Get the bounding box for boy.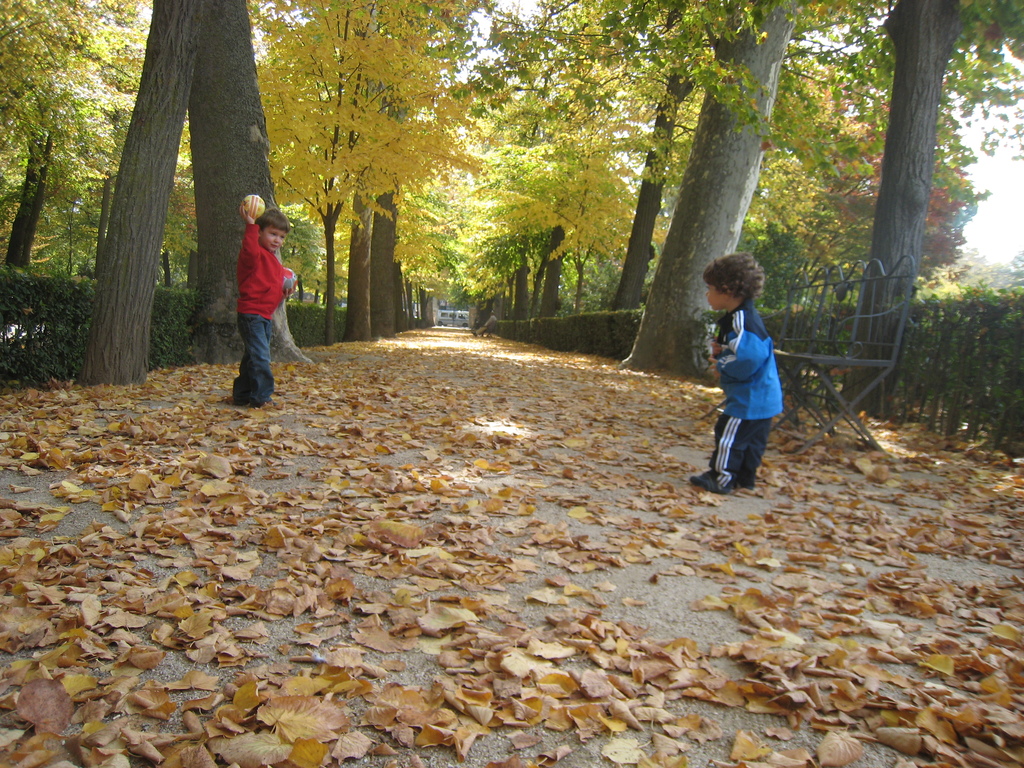
region(228, 209, 297, 404).
